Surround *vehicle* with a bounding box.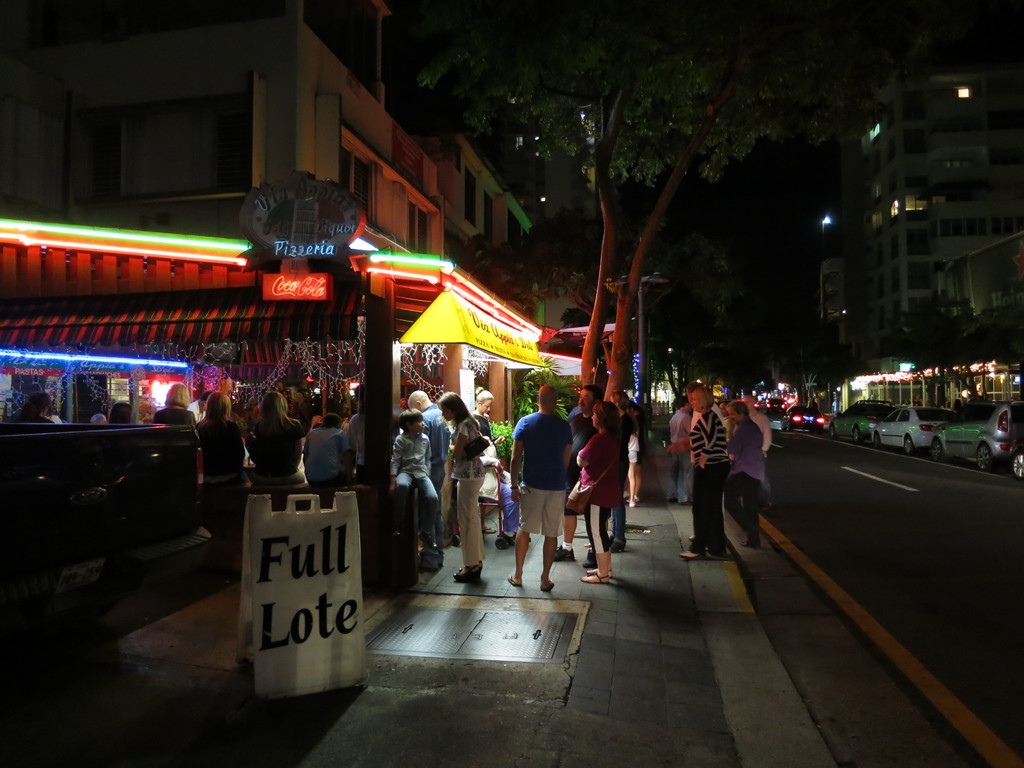
<box>1009,435,1023,484</box>.
